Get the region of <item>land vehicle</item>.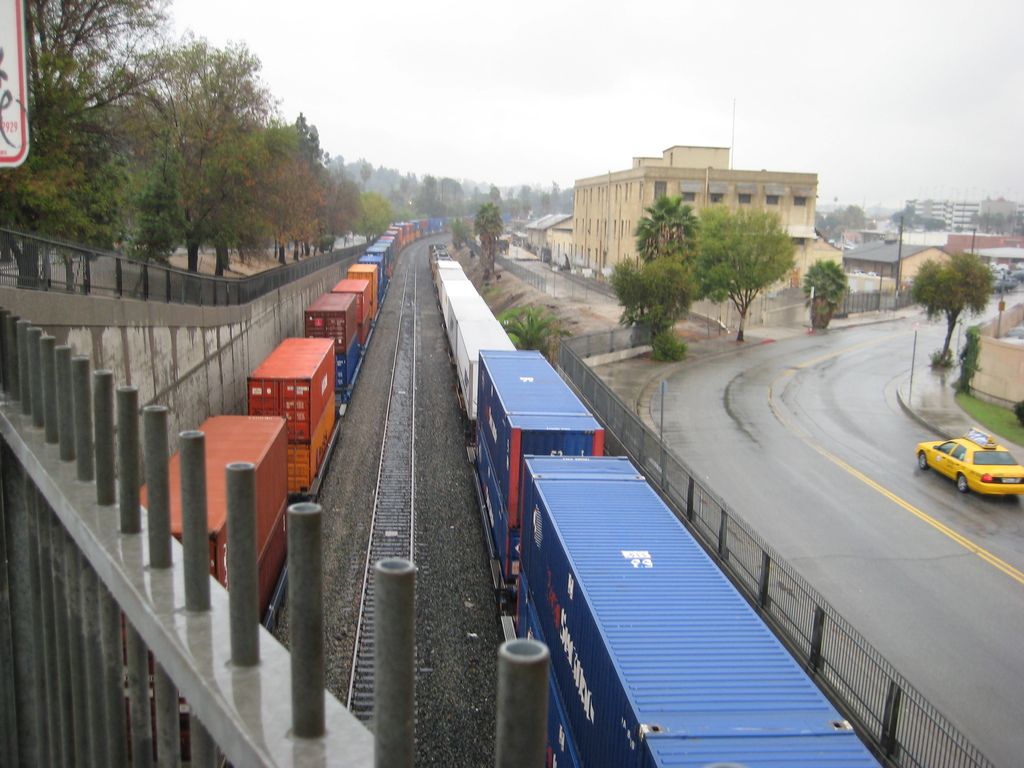
pyautogui.locateOnScreen(425, 260, 517, 643).
